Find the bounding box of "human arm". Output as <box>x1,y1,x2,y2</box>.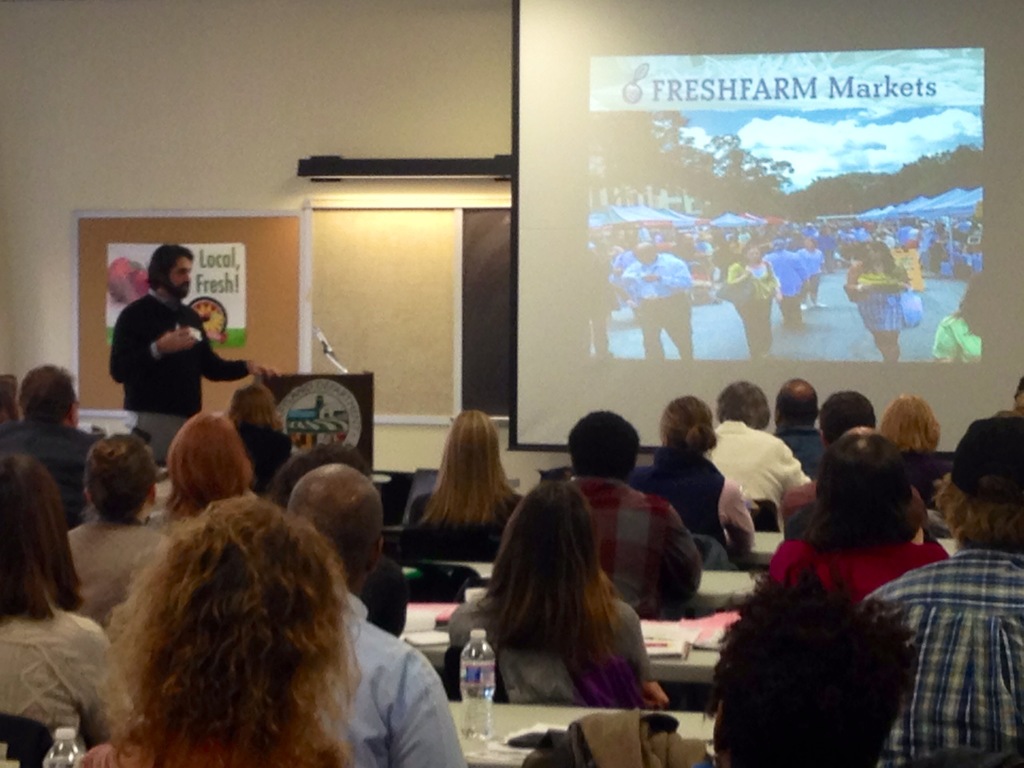
<box>177,308,275,388</box>.
